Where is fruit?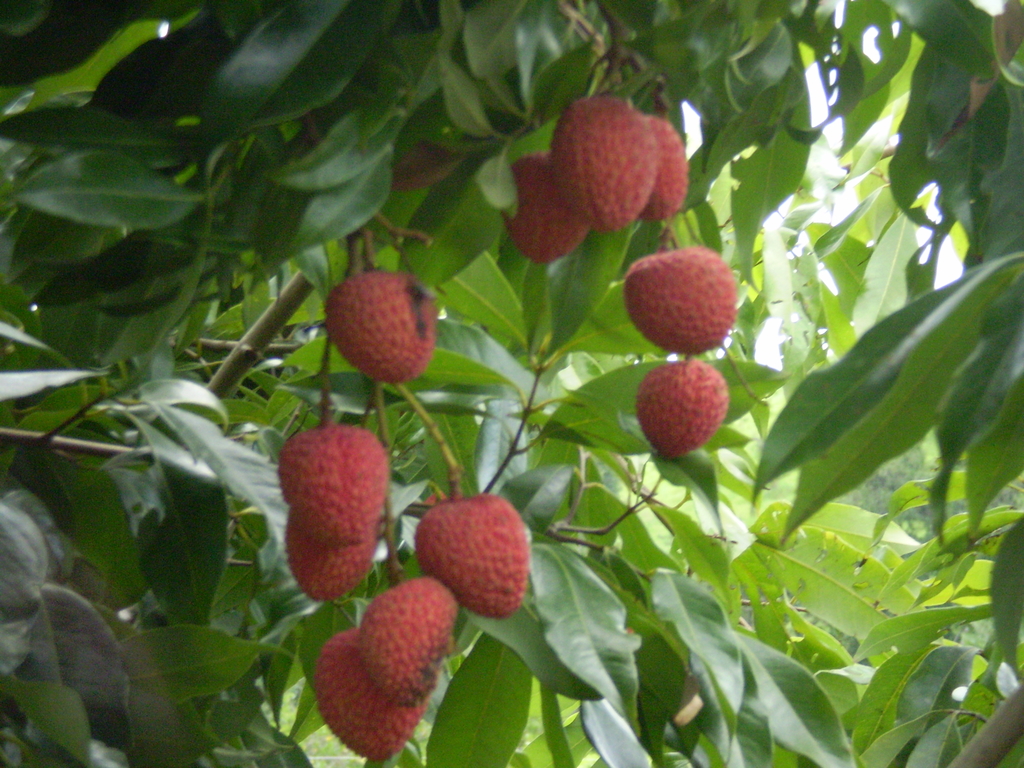
pyautogui.locateOnScreen(500, 150, 584, 265).
